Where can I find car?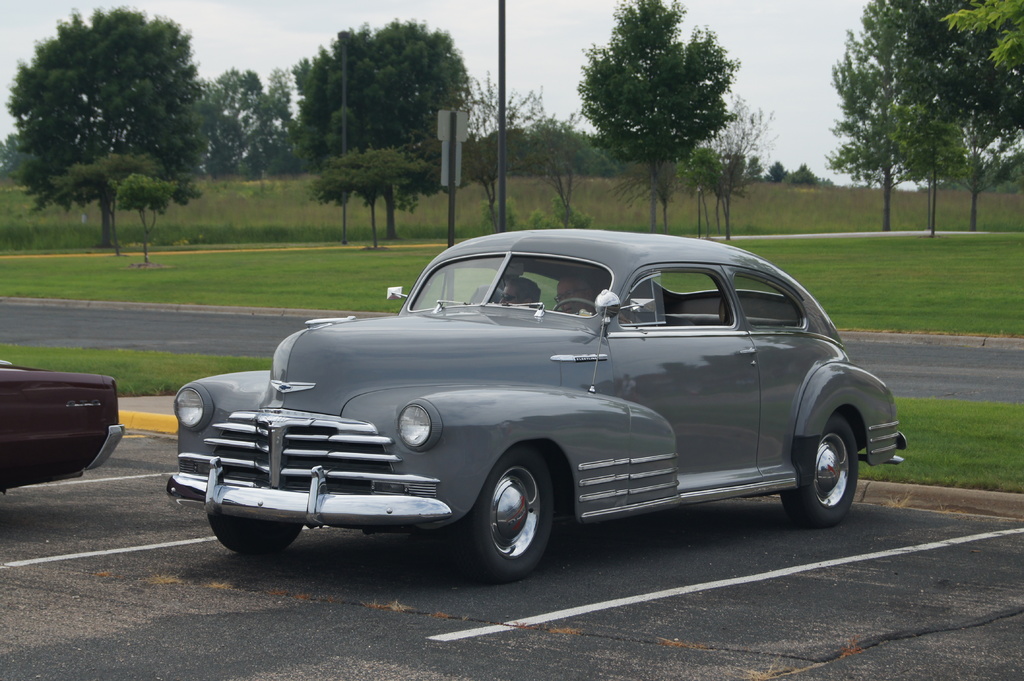
You can find it at (x1=0, y1=364, x2=125, y2=490).
